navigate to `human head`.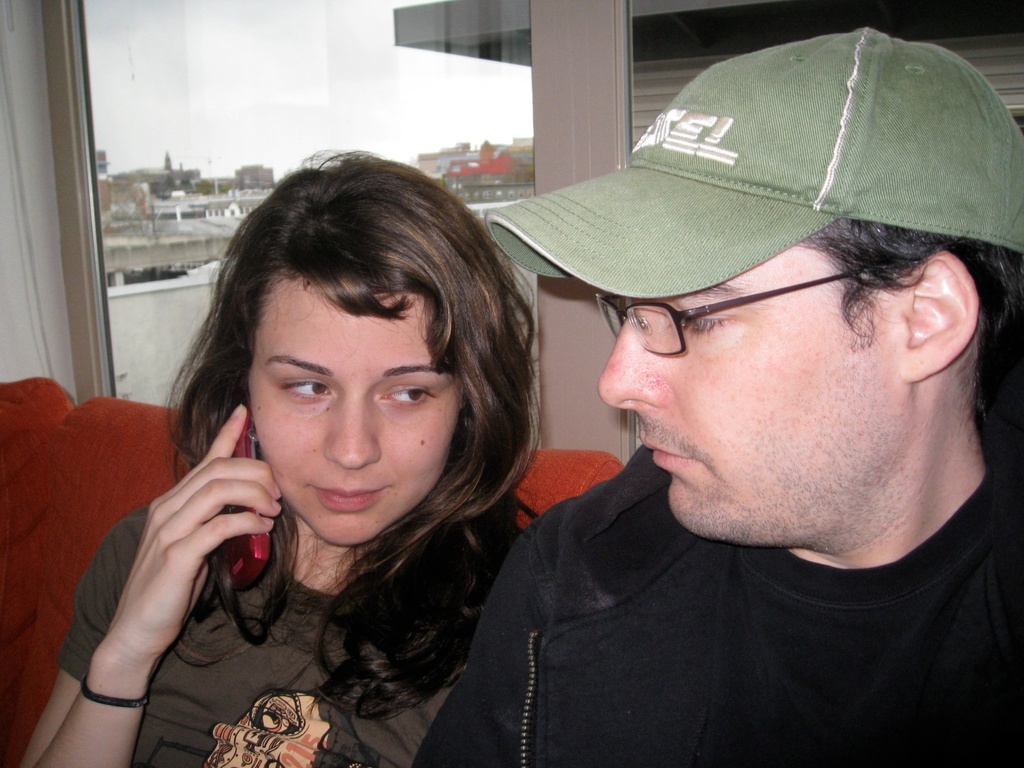
Navigation target: 195/168/506/536.
